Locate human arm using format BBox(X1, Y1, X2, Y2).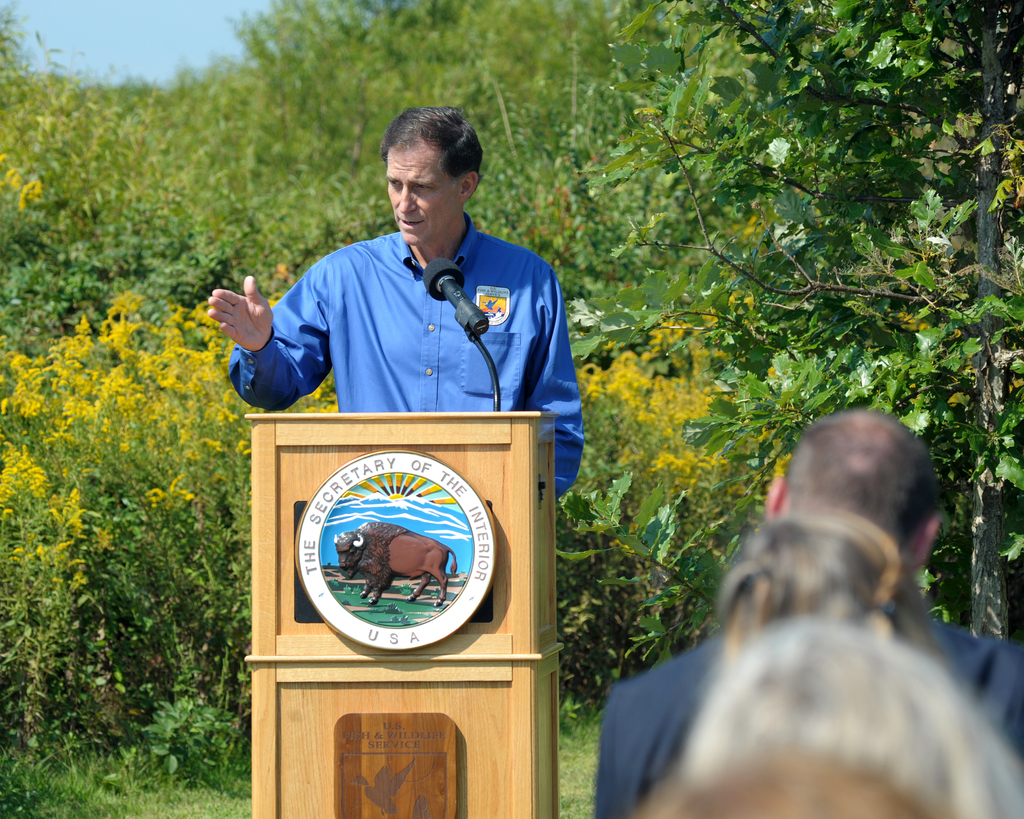
BBox(588, 694, 621, 818).
